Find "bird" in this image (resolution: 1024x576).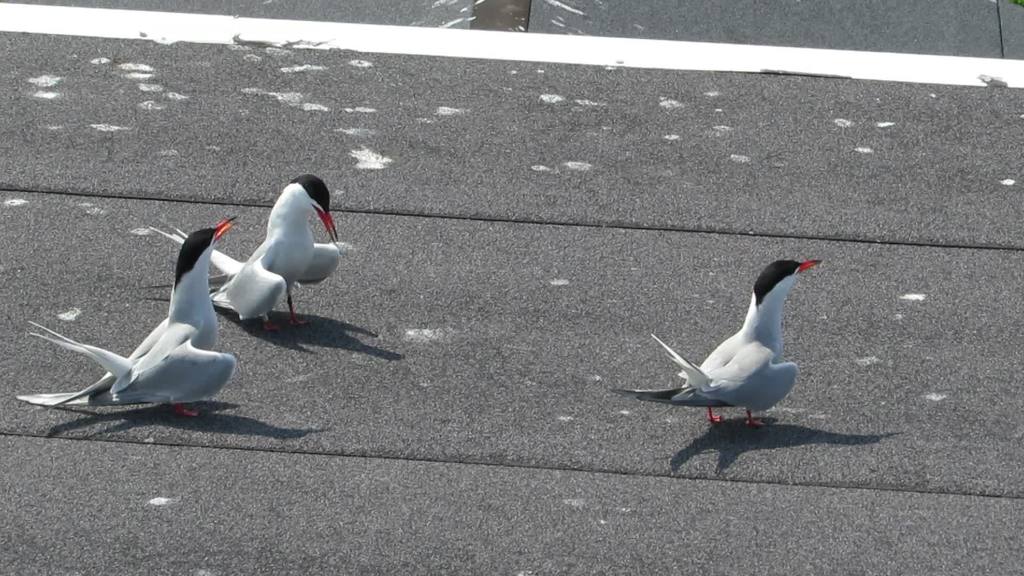
bbox(17, 214, 237, 421).
